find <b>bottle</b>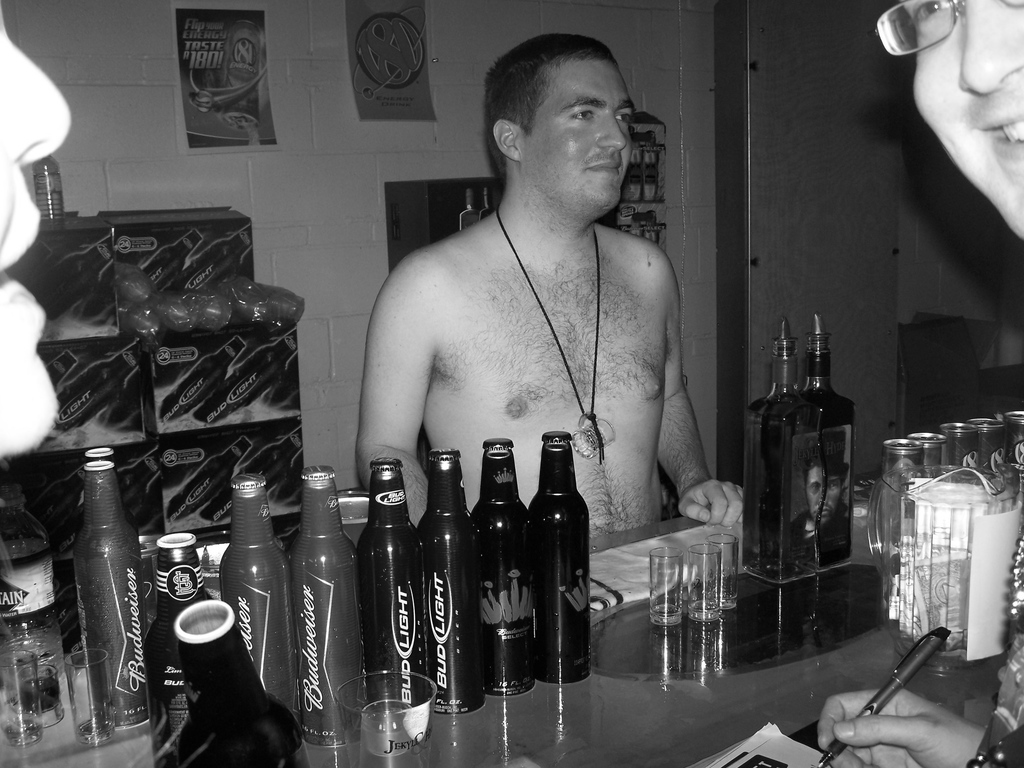
pyautogui.locateOnScreen(38, 352, 76, 390)
